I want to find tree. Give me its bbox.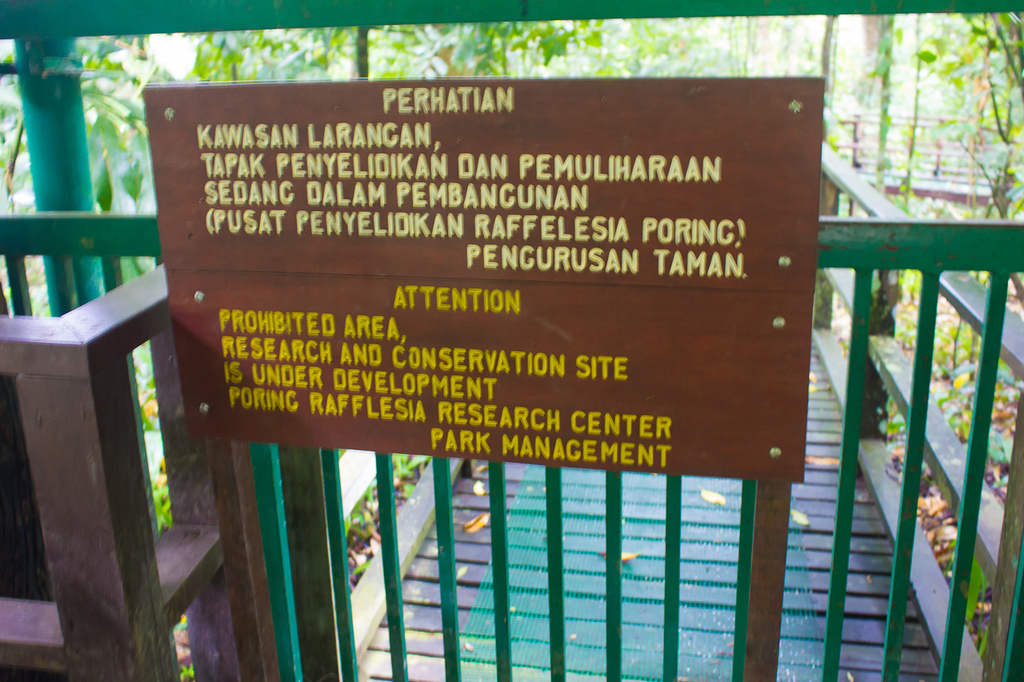
locate(908, 12, 1023, 306).
